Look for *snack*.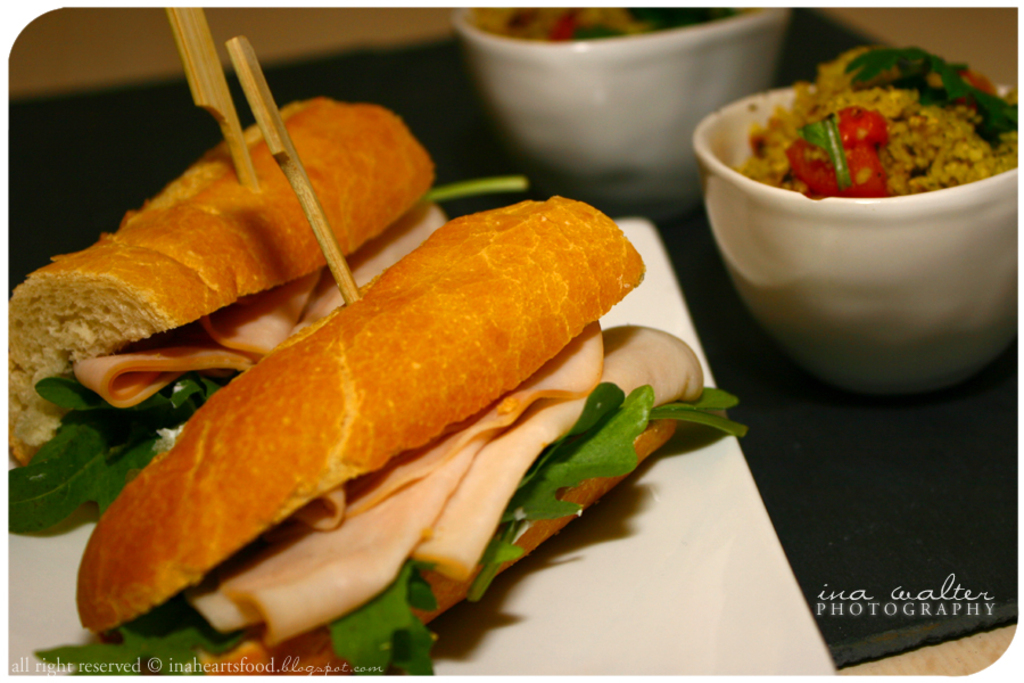
Found: [468,5,745,35].
